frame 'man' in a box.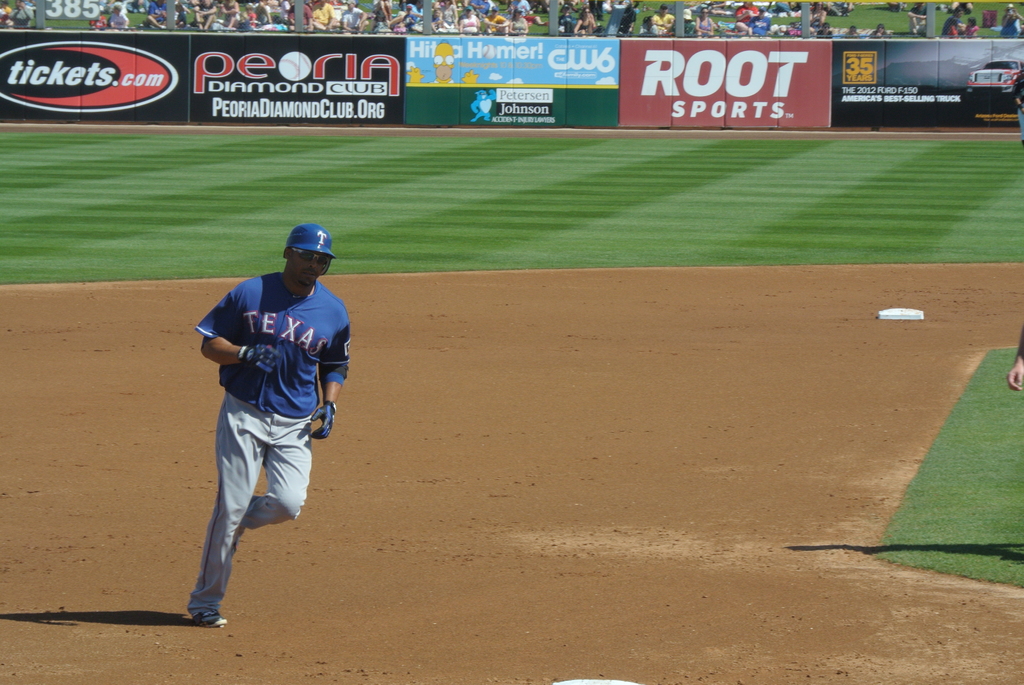
(748,4,776,35).
